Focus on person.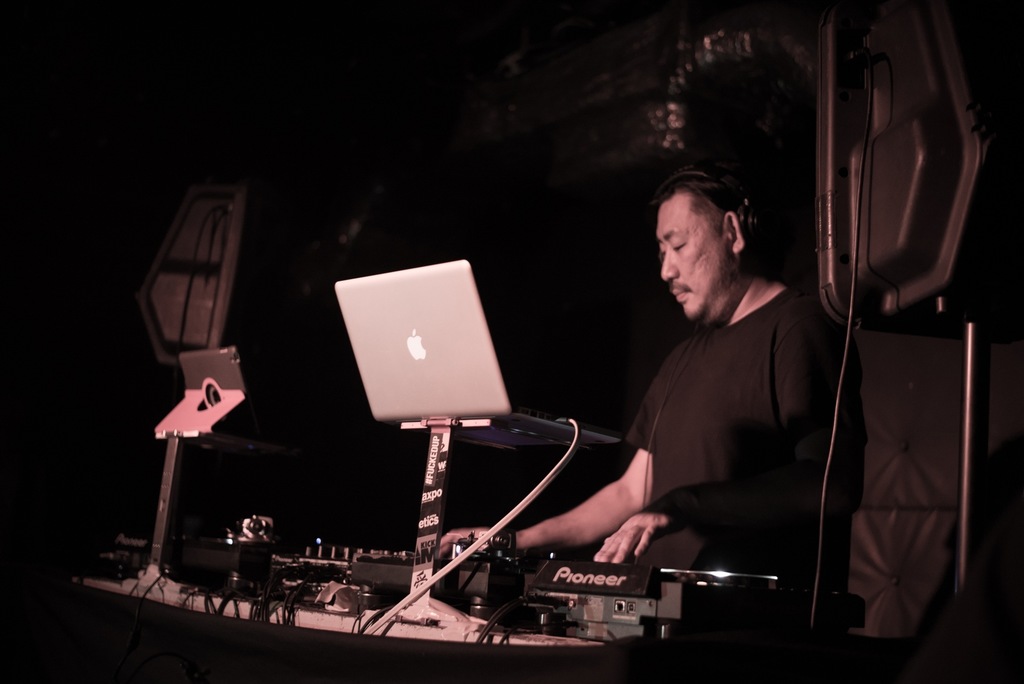
Focused at (x1=513, y1=95, x2=838, y2=650).
